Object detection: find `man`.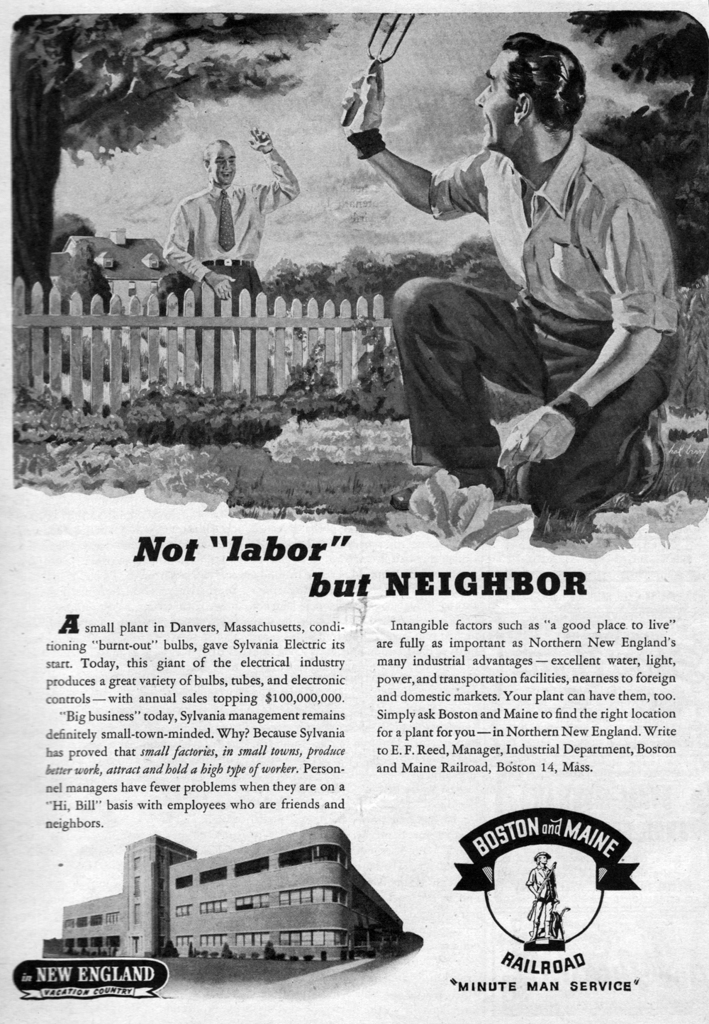
382/48/696/536.
